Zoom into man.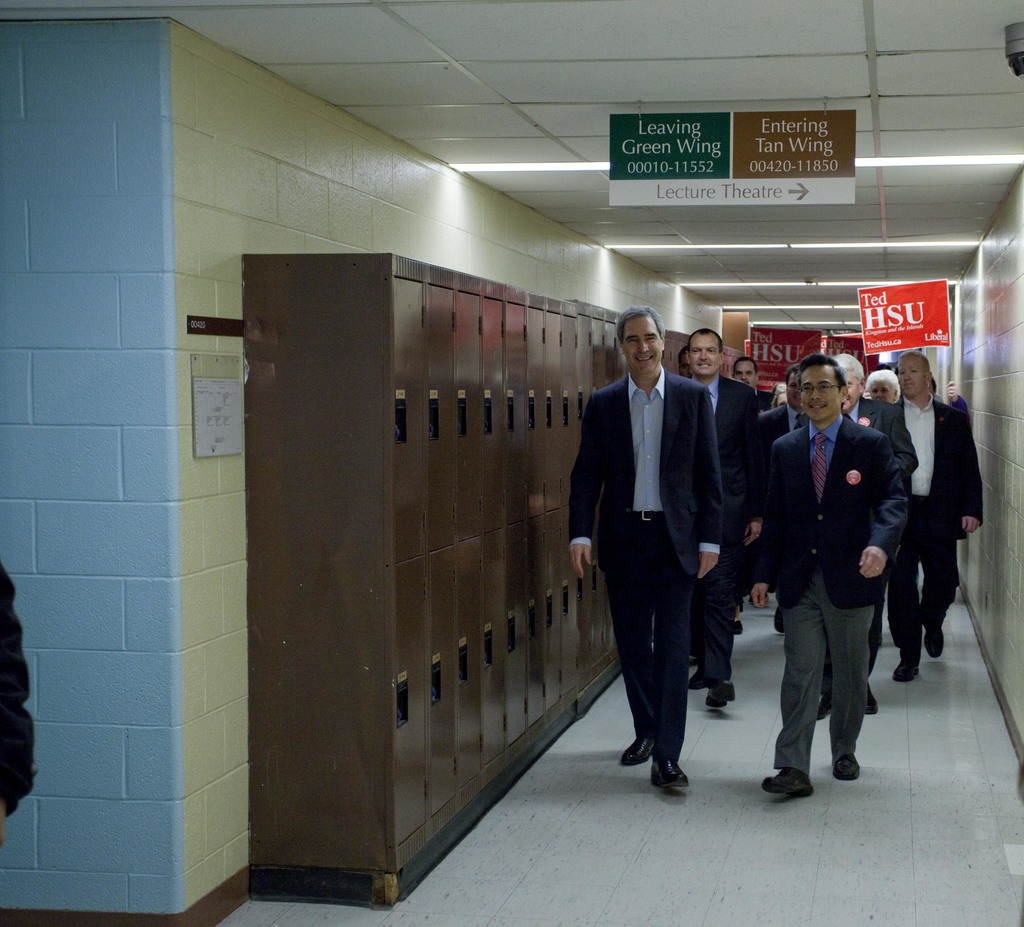
Zoom target: 815/355/915/724.
